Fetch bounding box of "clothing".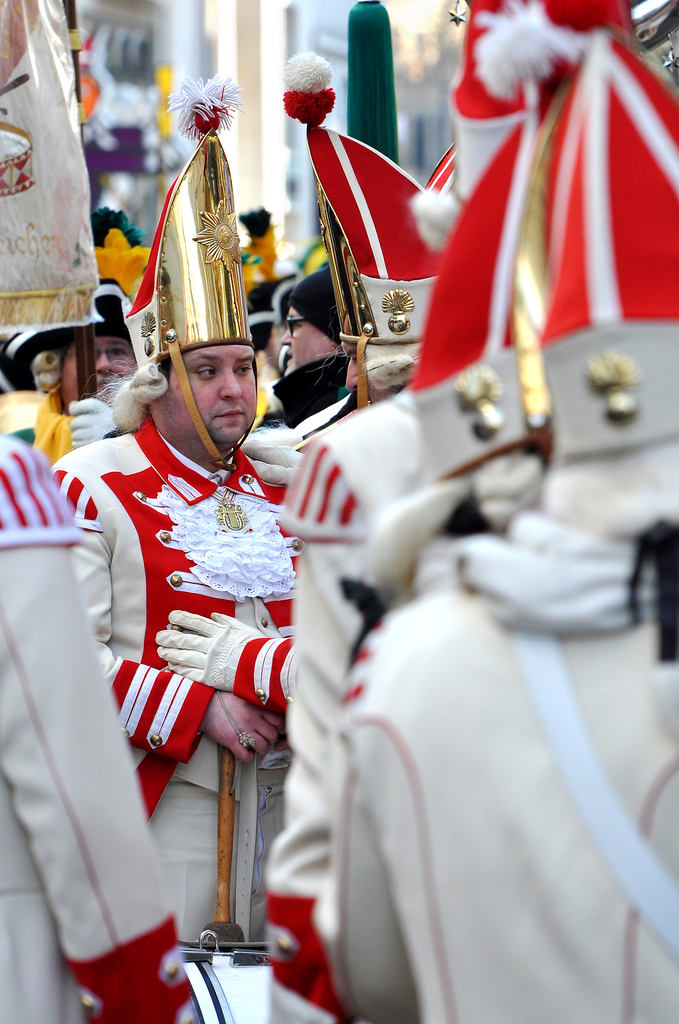
Bbox: [x1=303, y1=323, x2=678, y2=1023].
